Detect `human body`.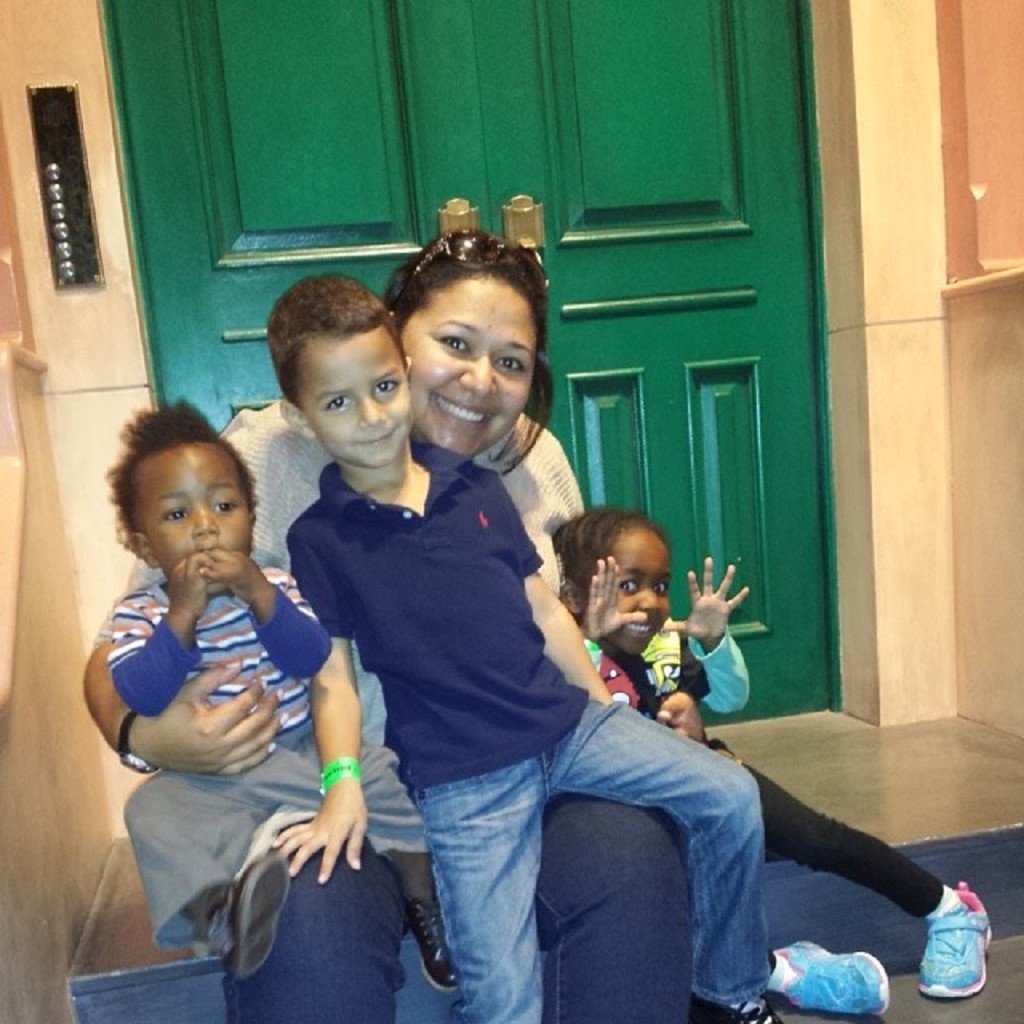
Detected at <box>558,475,765,781</box>.
